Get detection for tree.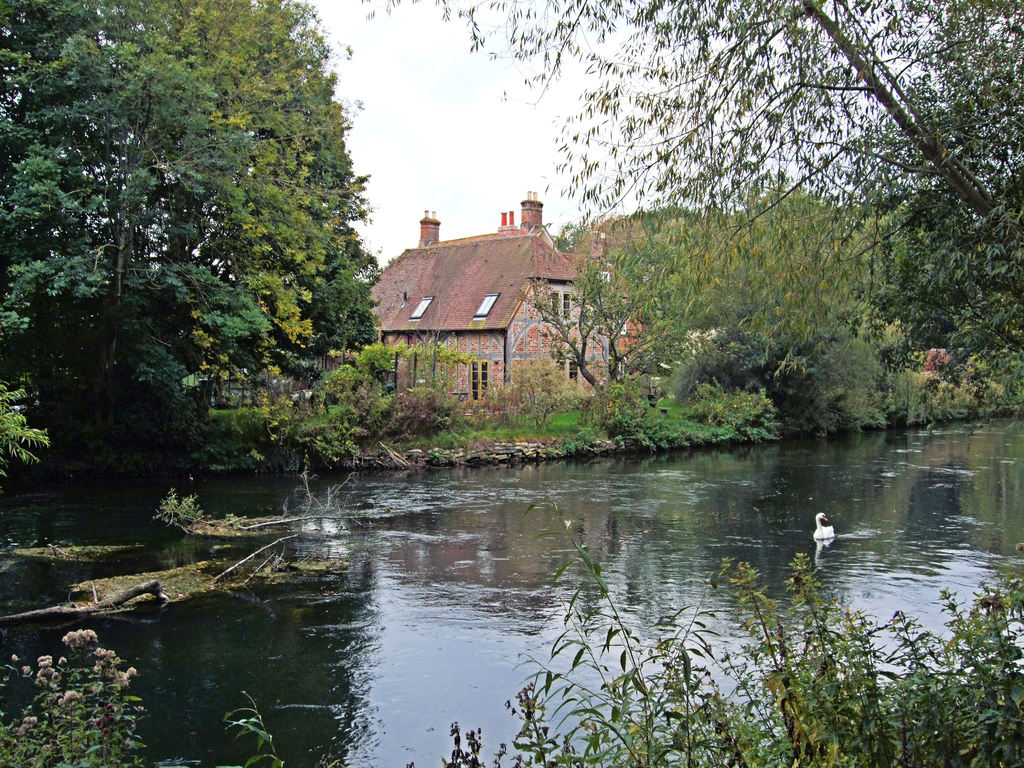
Detection: region(669, 317, 805, 420).
